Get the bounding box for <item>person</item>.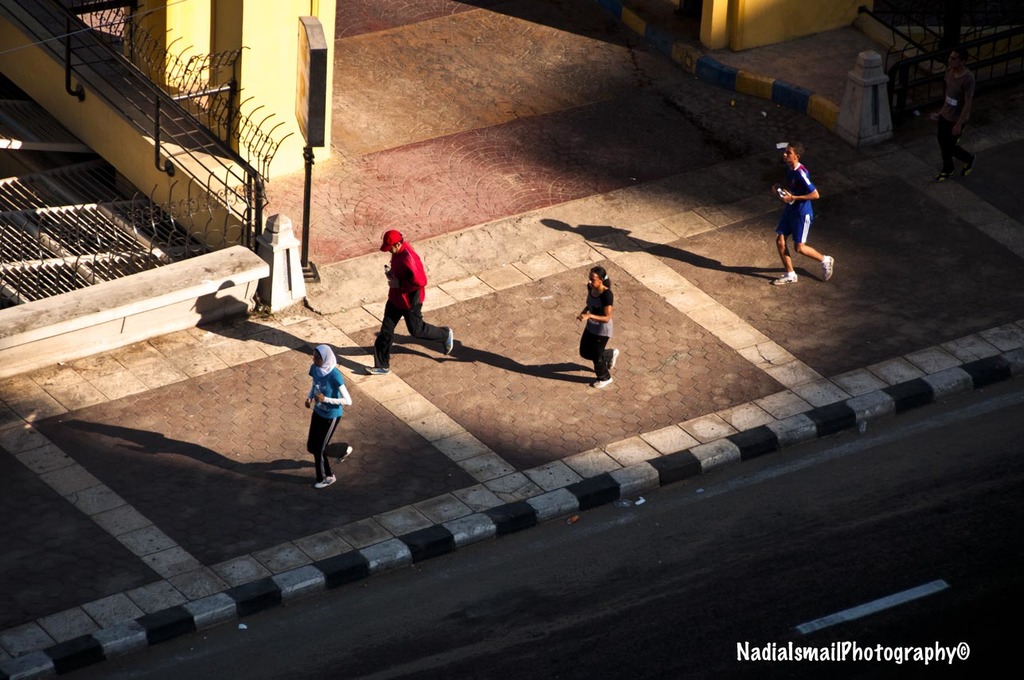
575/269/619/387.
